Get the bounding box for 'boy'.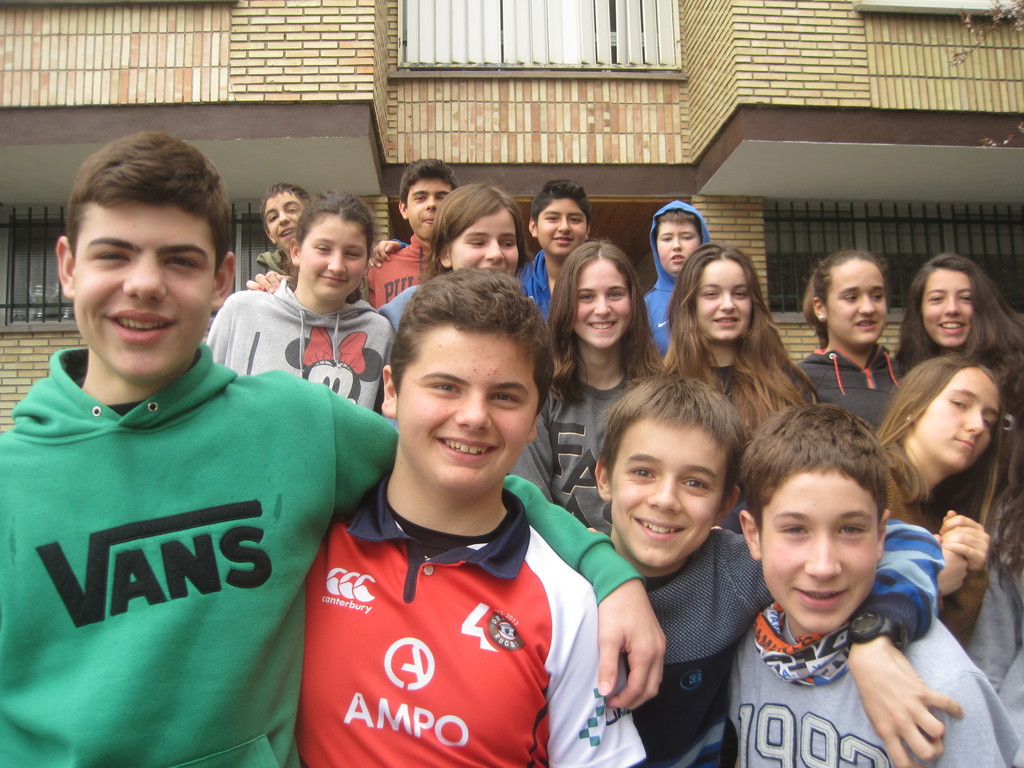
crop(0, 127, 665, 767).
